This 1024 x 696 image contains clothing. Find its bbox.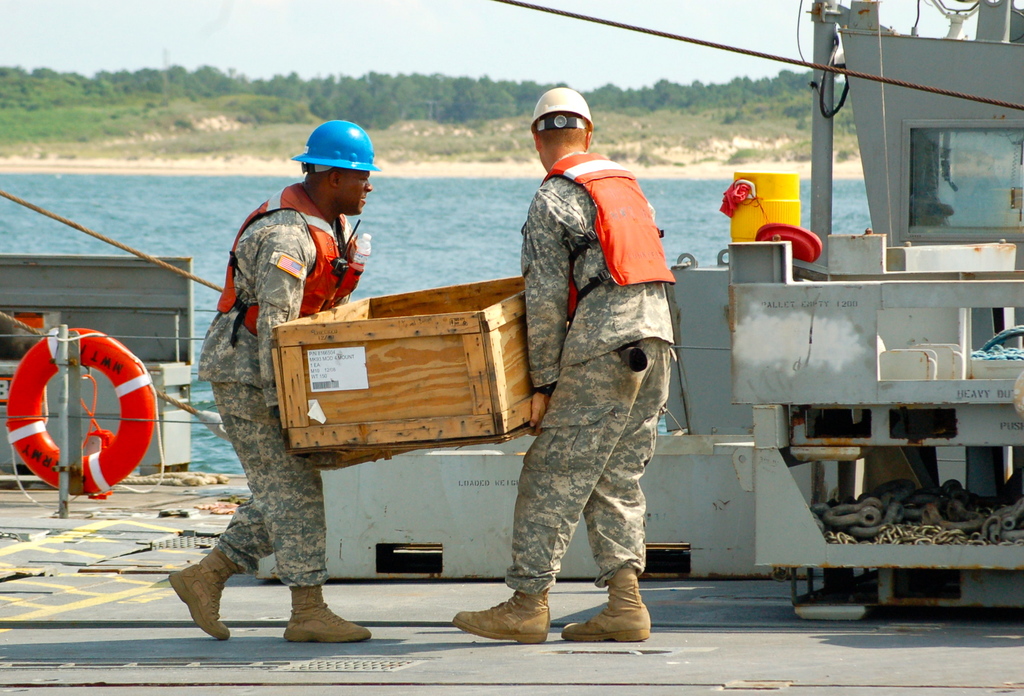
bbox=[196, 184, 340, 585].
